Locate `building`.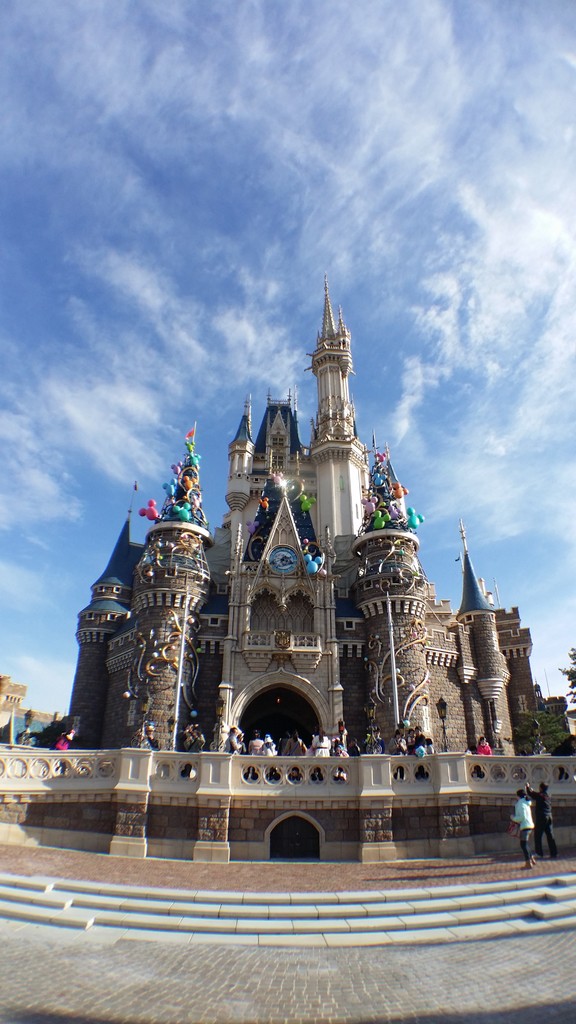
Bounding box: (0,276,575,860).
